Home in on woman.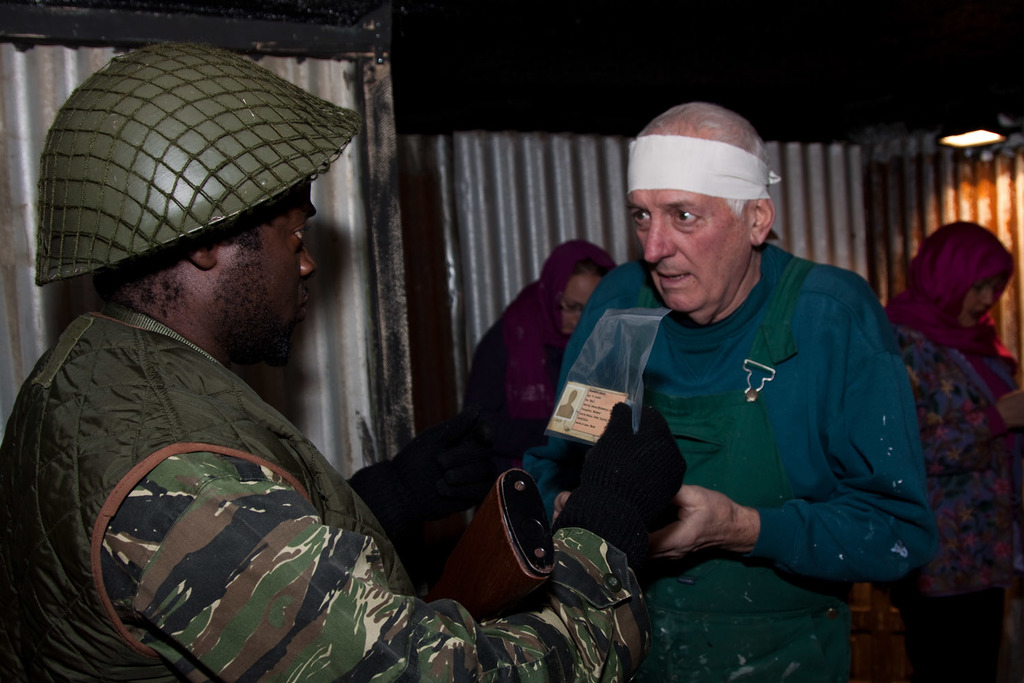
Homed in at BBox(877, 214, 1023, 682).
